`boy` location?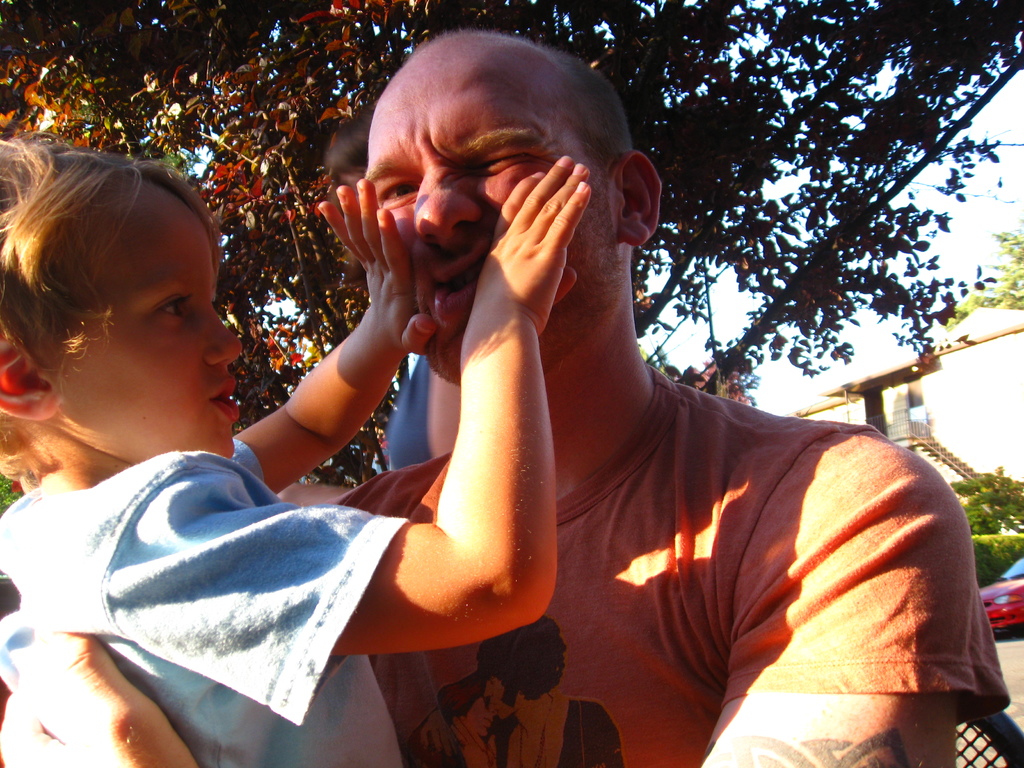
rect(0, 131, 584, 767)
